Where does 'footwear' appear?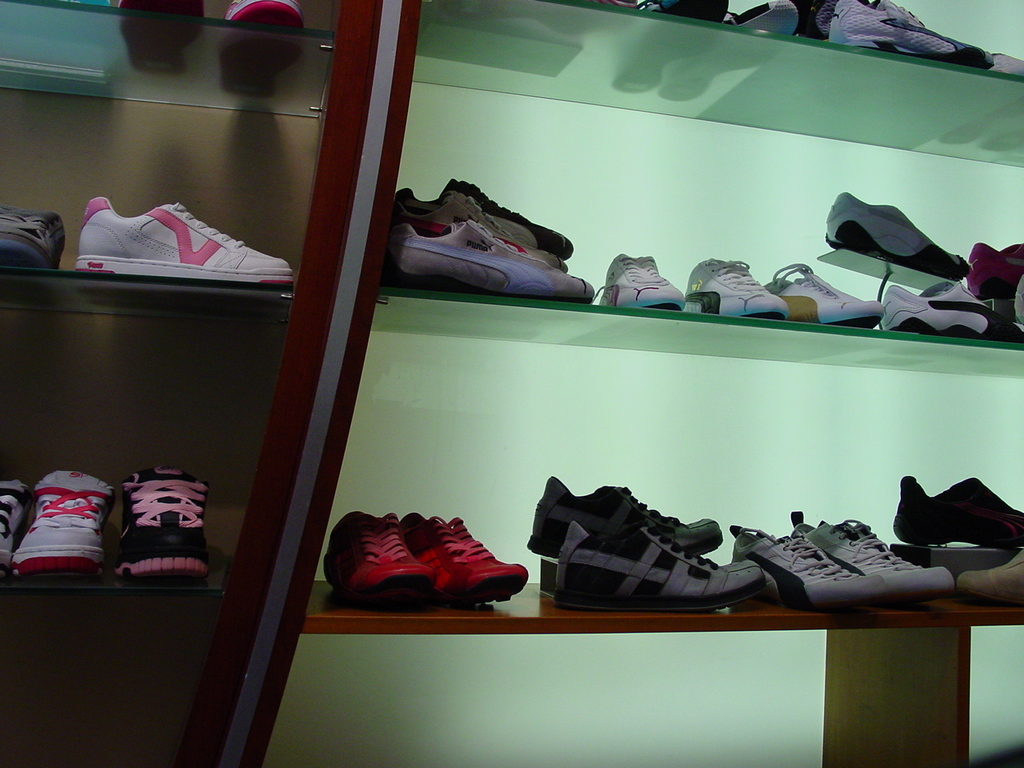
Appears at select_region(0, 482, 28, 580).
